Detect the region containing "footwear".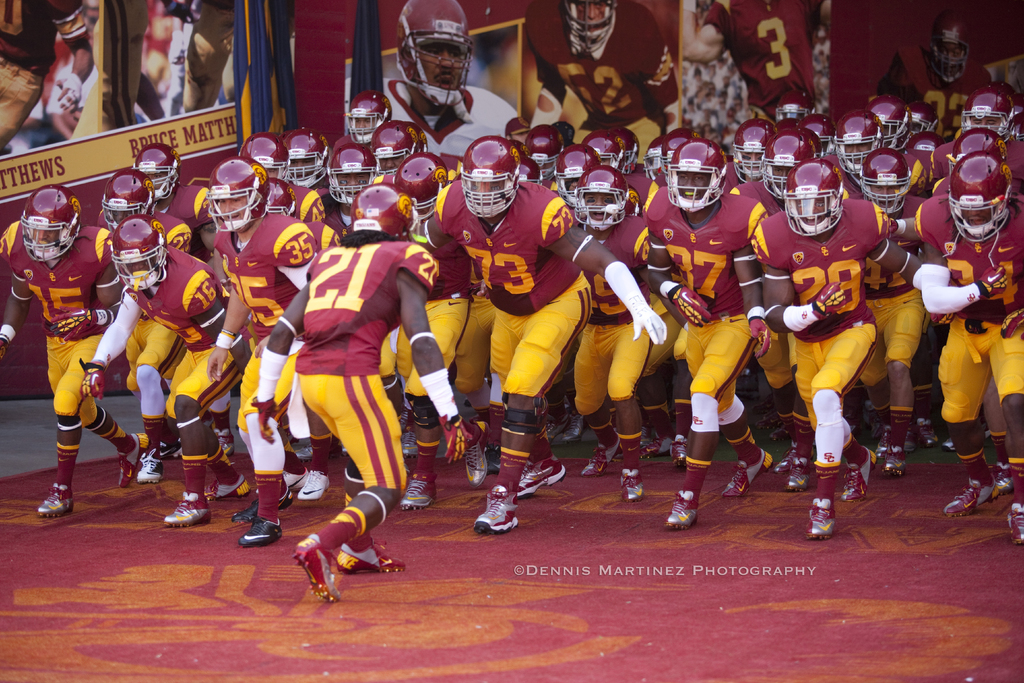
pyautogui.locateOnScreen(556, 420, 584, 447).
